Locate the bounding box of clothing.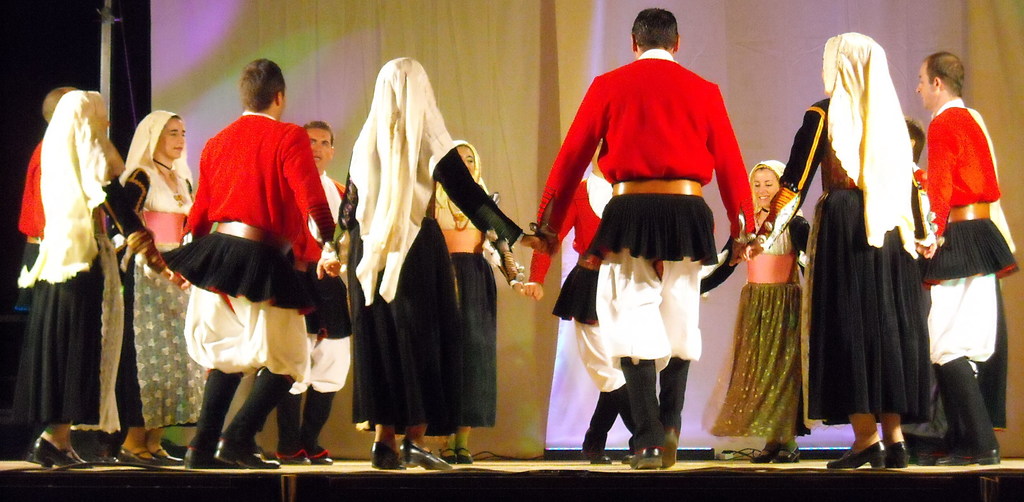
Bounding box: {"x1": 156, "y1": 109, "x2": 340, "y2": 386}.
